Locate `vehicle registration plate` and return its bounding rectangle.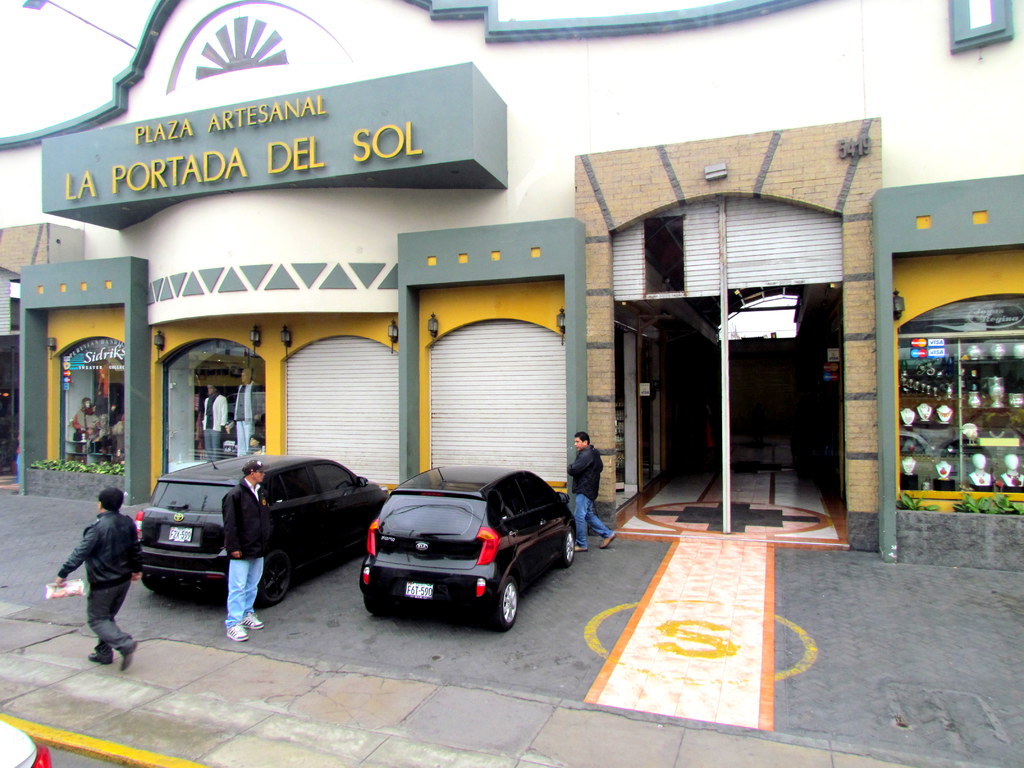
(left=406, top=578, right=433, bottom=602).
